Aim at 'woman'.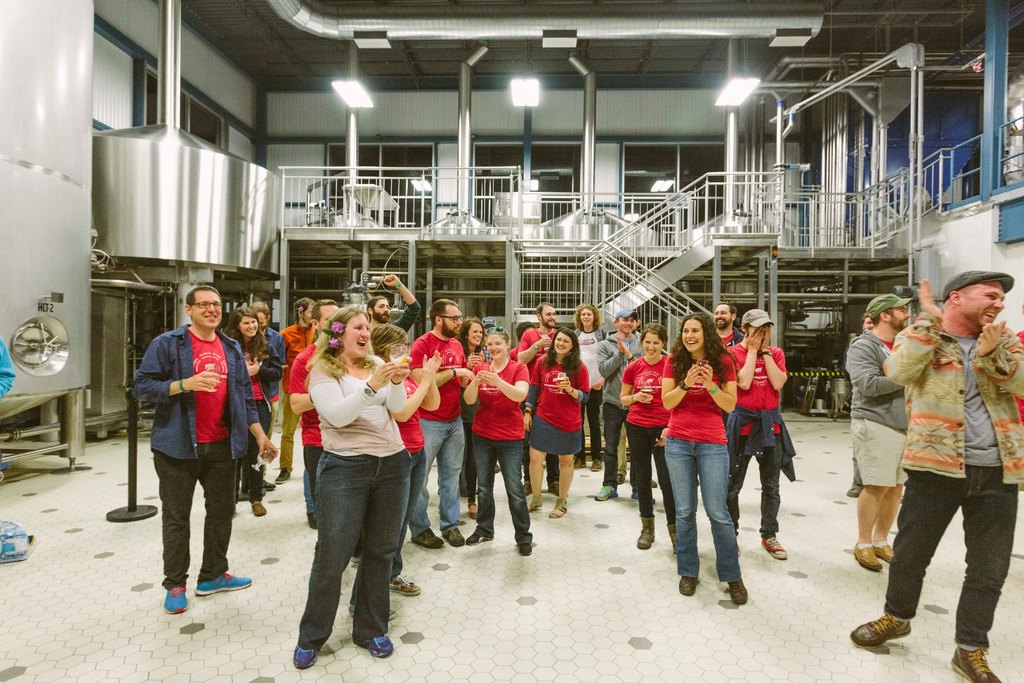
Aimed at box(454, 315, 491, 514).
